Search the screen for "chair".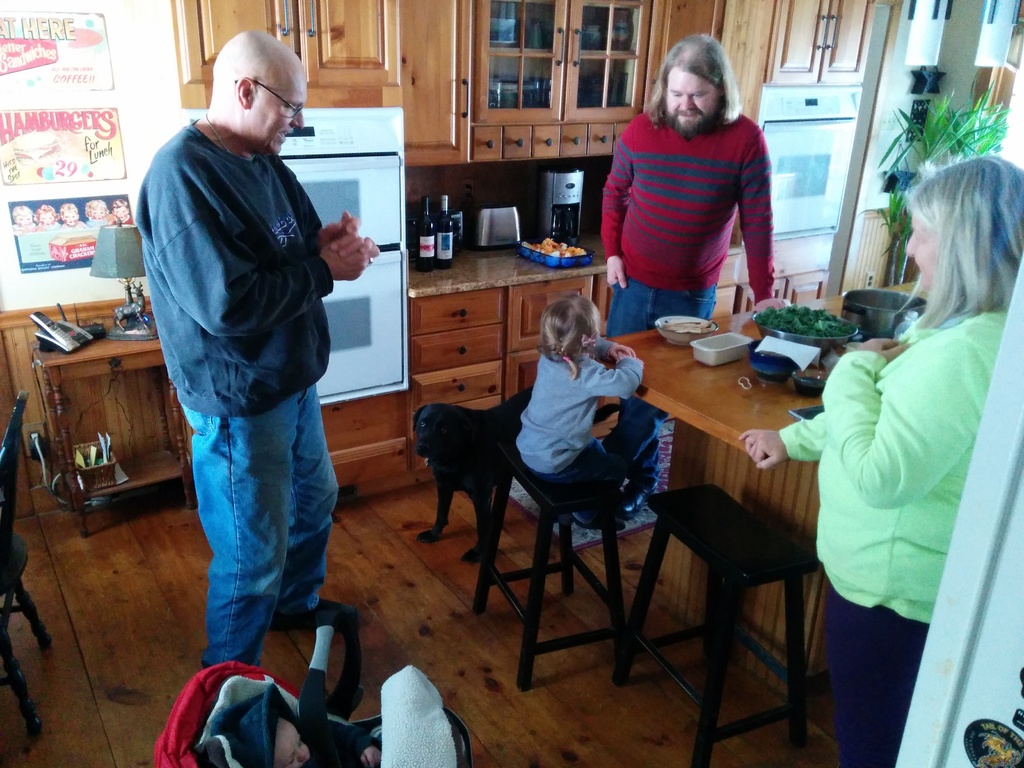
Found at detection(0, 391, 60, 723).
